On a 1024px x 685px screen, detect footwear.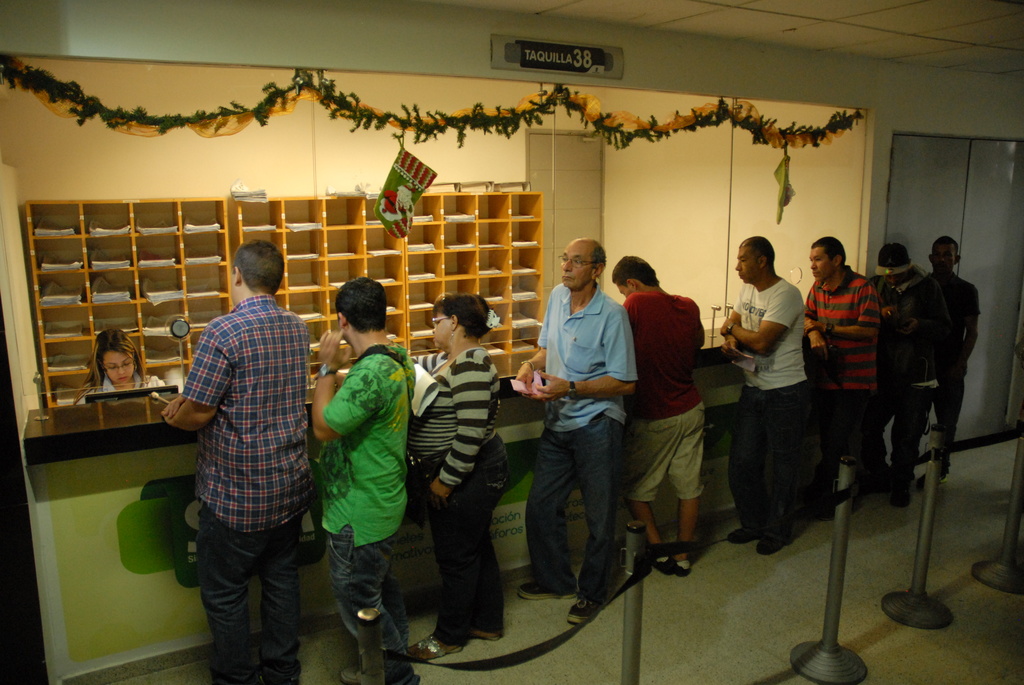
<bbox>675, 563, 691, 578</bbox>.
